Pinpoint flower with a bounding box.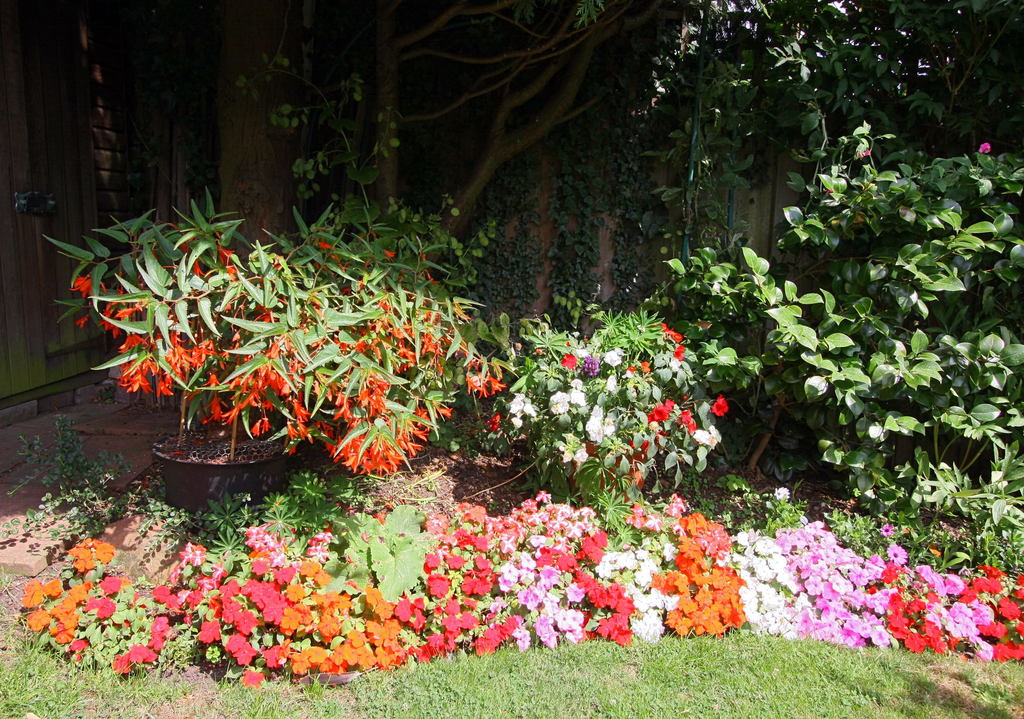
pyautogui.locateOnScreen(570, 389, 586, 410).
